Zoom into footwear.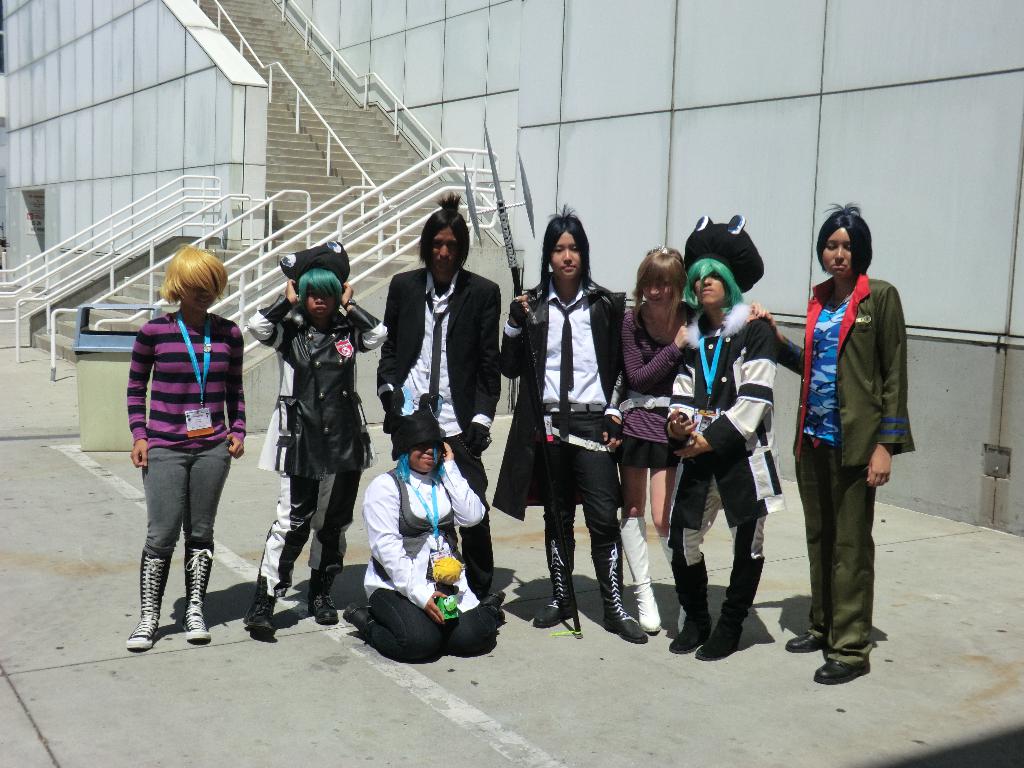
Zoom target: 309:591:337:623.
